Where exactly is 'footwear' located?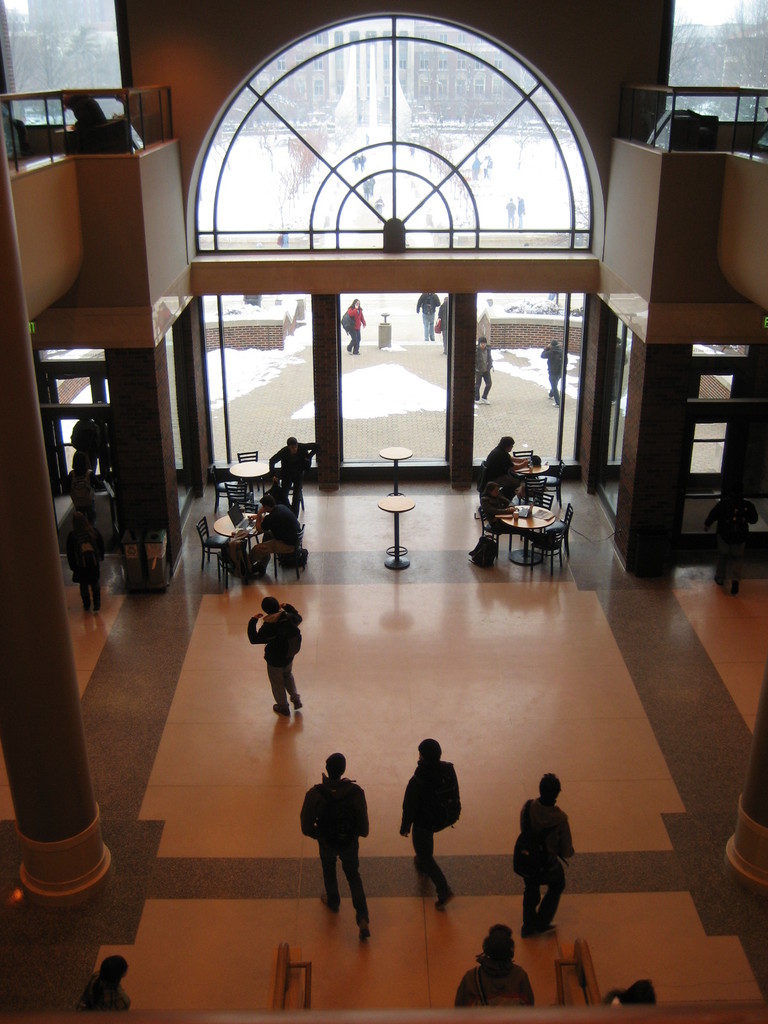
Its bounding box is <box>433,890,451,909</box>.
